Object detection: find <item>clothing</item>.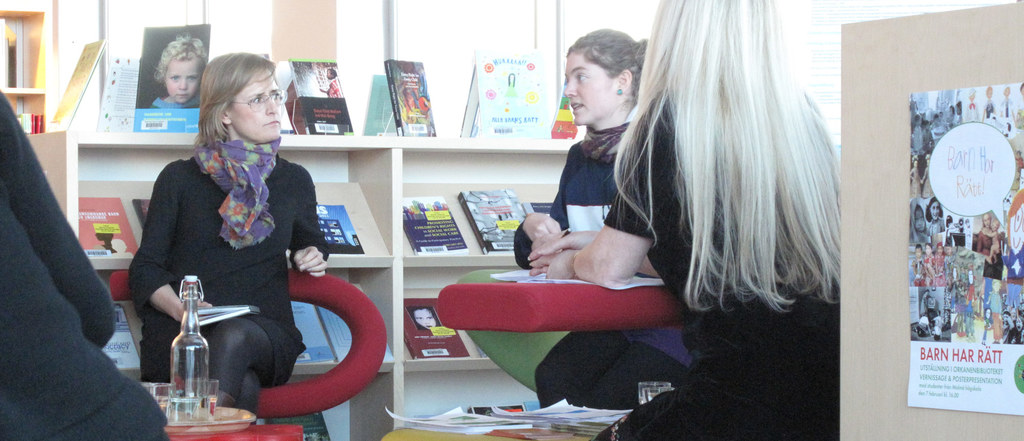
(x1=513, y1=116, x2=696, y2=416).
